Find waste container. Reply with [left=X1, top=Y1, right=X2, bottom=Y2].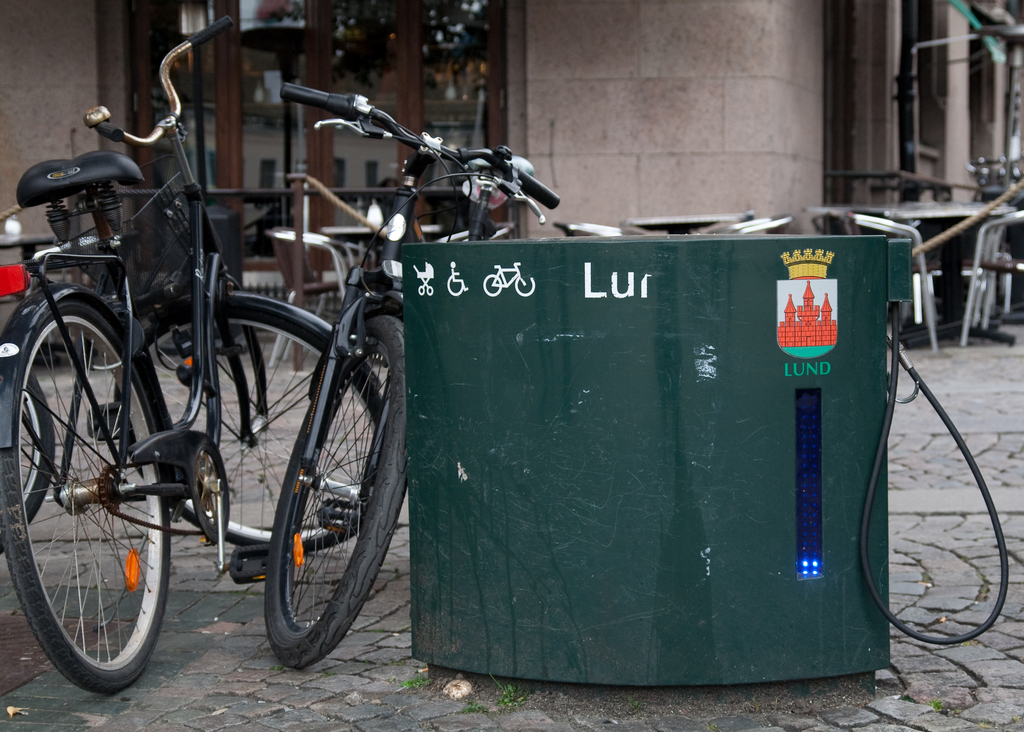
[left=356, top=217, right=927, bottom=682].
